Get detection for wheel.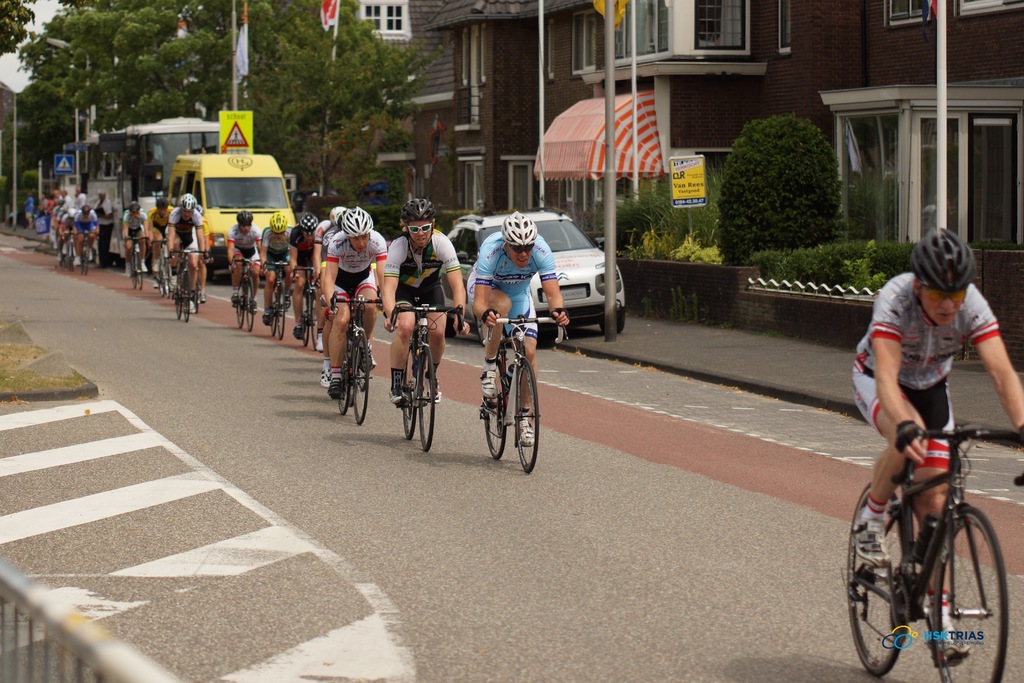
Detection: x1=339 y1=351 x2=350 y2=413.
